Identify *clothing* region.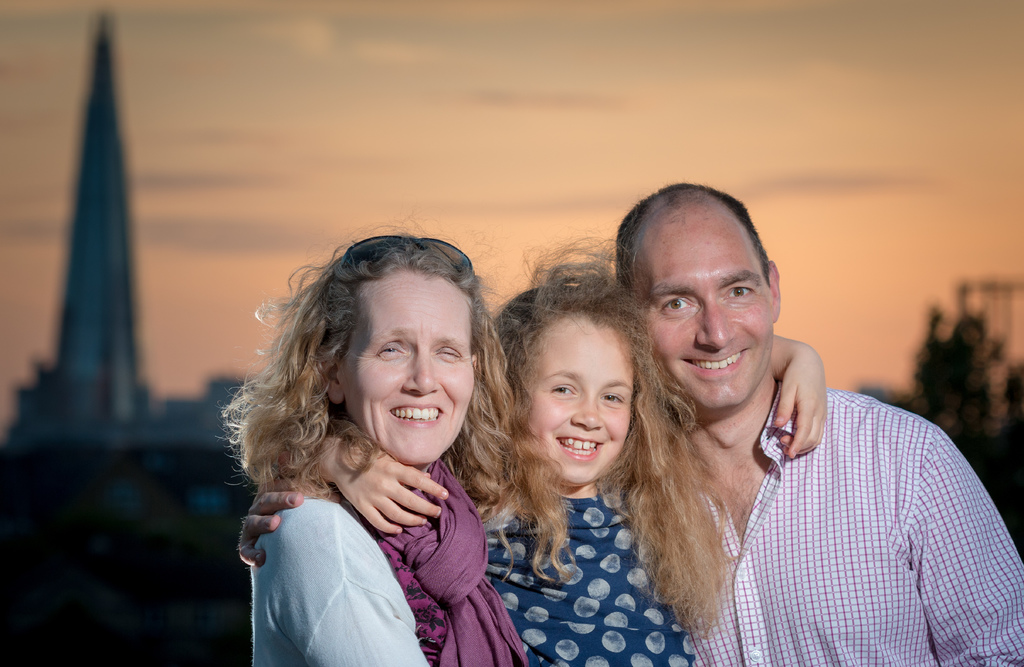
Region: <box>685,382,1023,666</box>.
